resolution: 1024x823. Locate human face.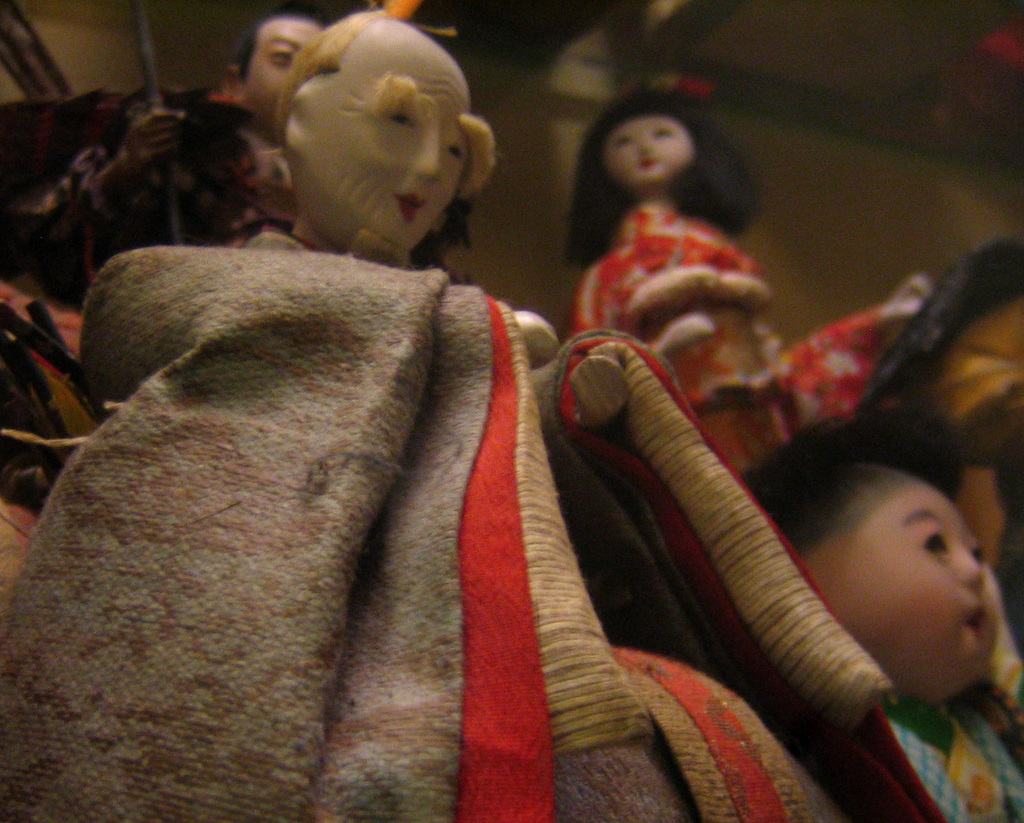
BBox(603, 119, 694, 191).
